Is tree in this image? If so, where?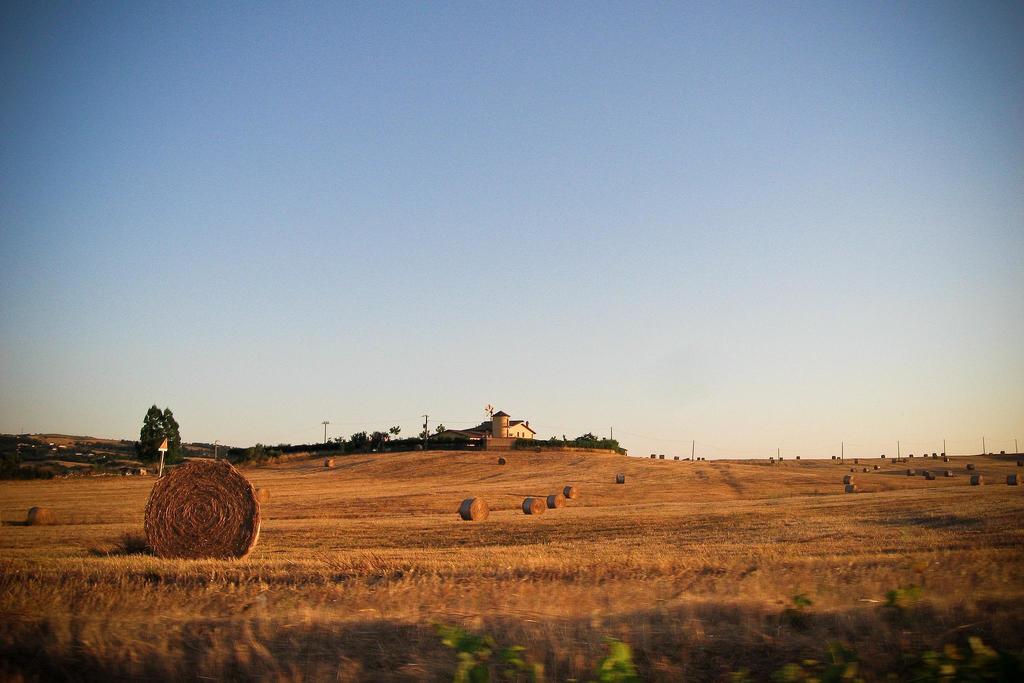
Yes, at (left=435, top=422, right=447, bottom=432).
